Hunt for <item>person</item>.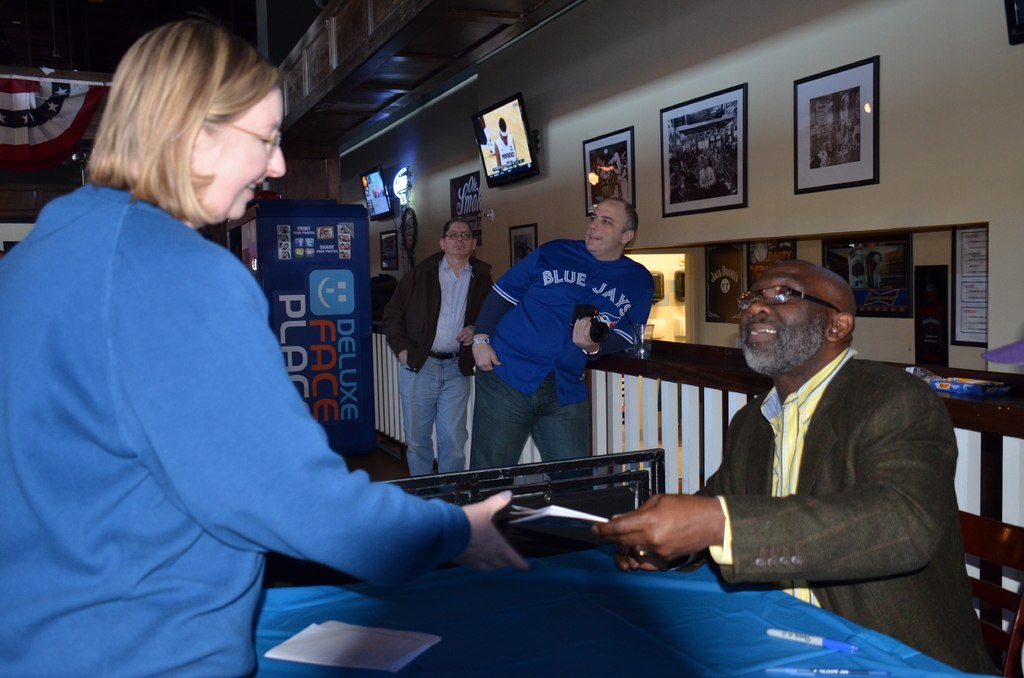
Hunted down at bbox(0, 13, 532, 677).
